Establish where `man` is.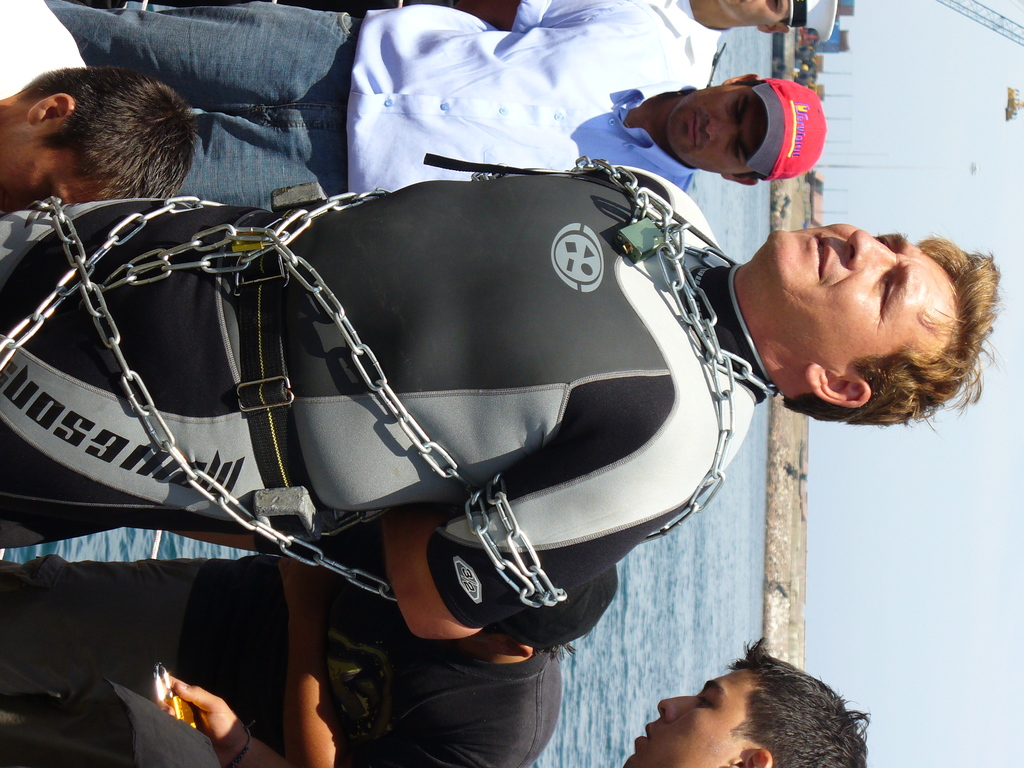
Established at <region>8, 157, 1015, 637</region>.
